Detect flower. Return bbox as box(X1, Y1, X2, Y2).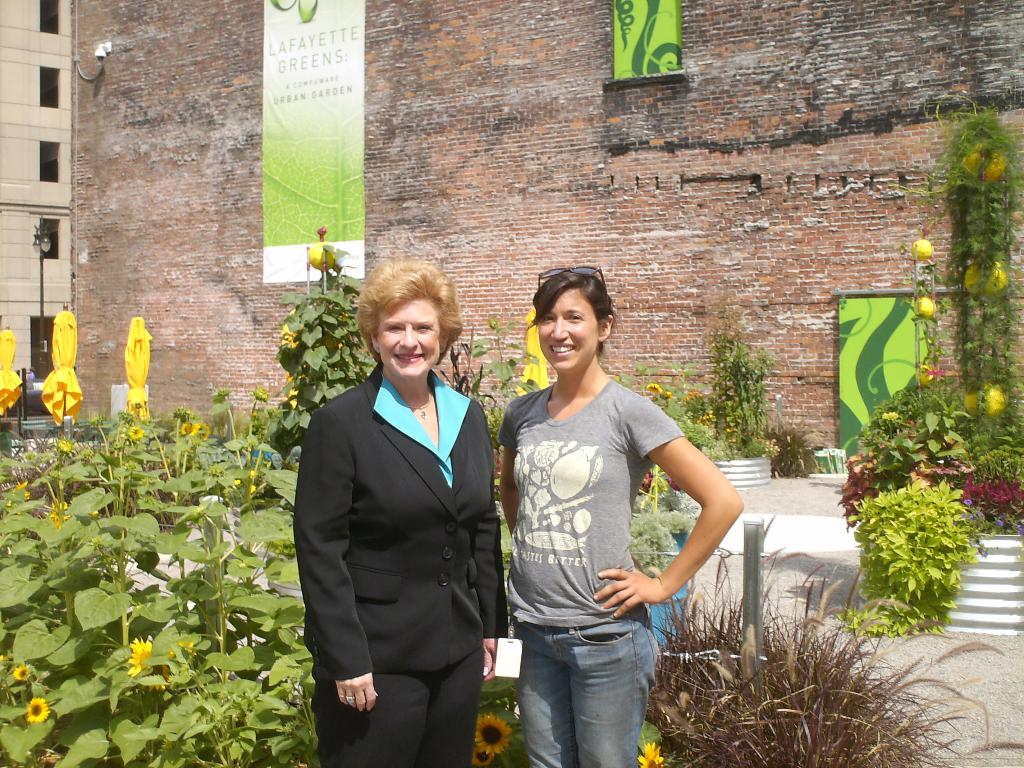
box(10, 663, 32, 684).
